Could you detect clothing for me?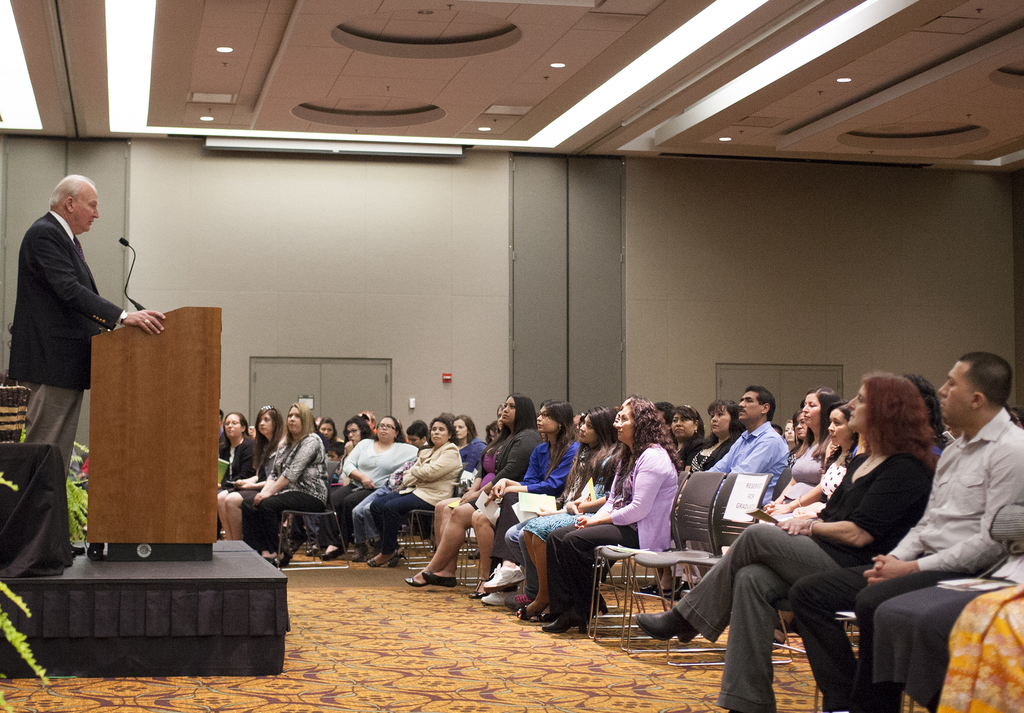
Detection result: 243,432,339,556.
